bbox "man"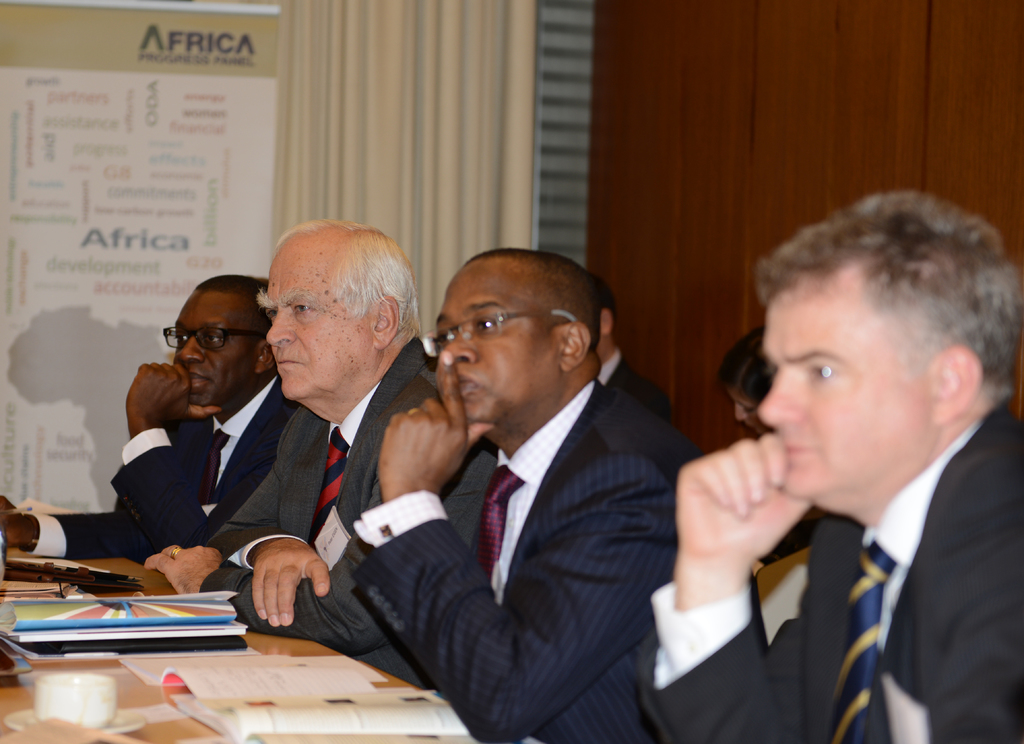
detection(594, 279, 673, 425)
